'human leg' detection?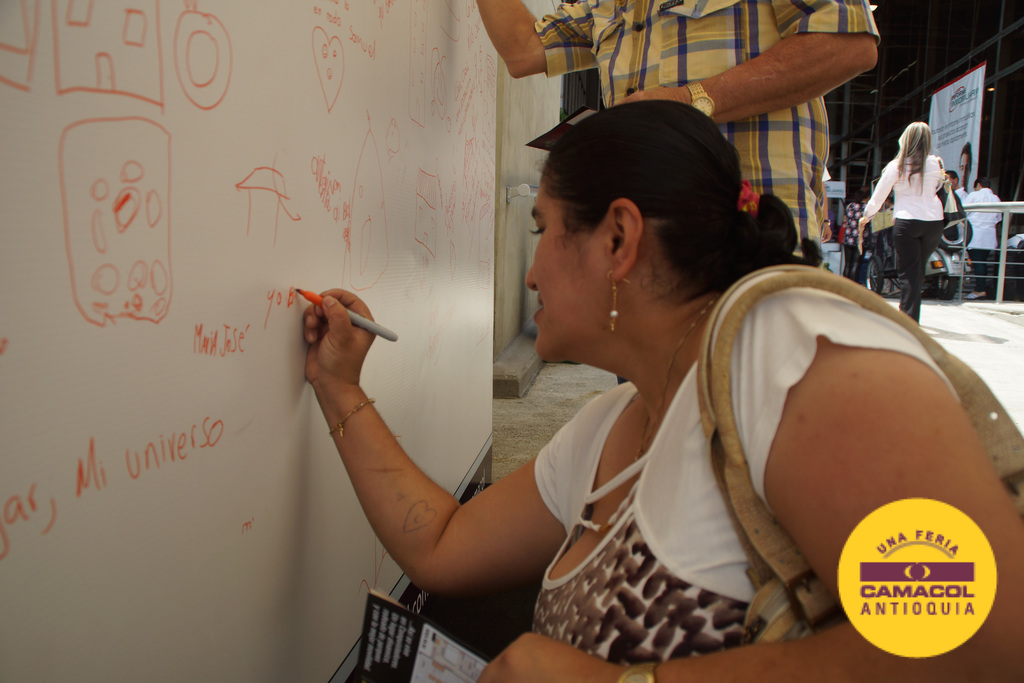
detection(892, 215, 943, 321)
